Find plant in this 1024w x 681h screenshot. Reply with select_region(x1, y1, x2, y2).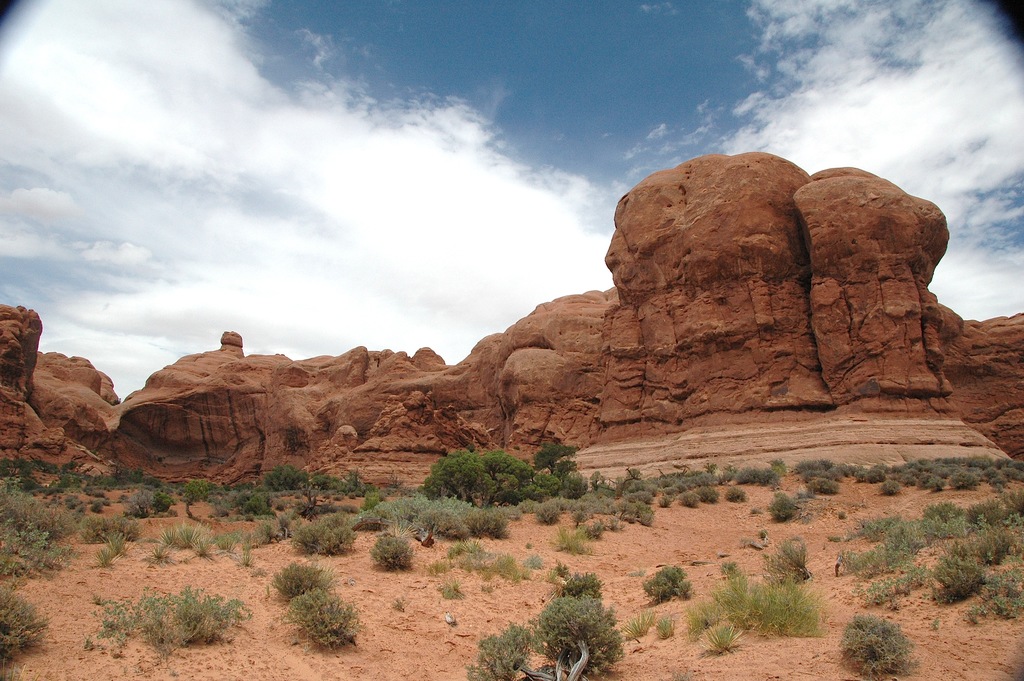
select_region(188, 534, 217, 560).
